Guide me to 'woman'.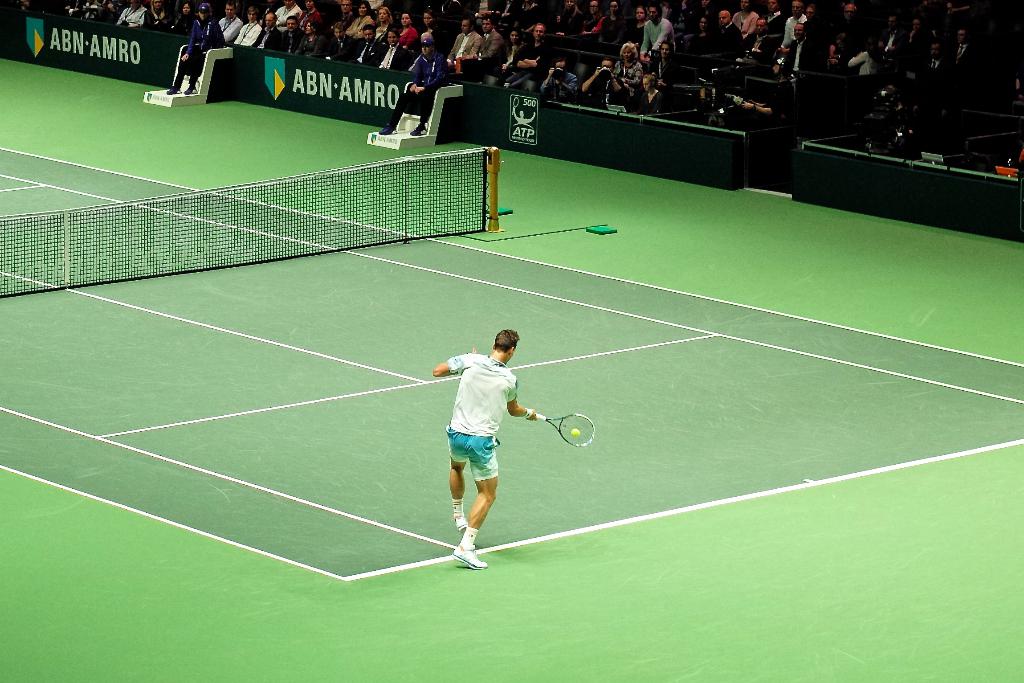
Guidance: 556/0/582/36.
